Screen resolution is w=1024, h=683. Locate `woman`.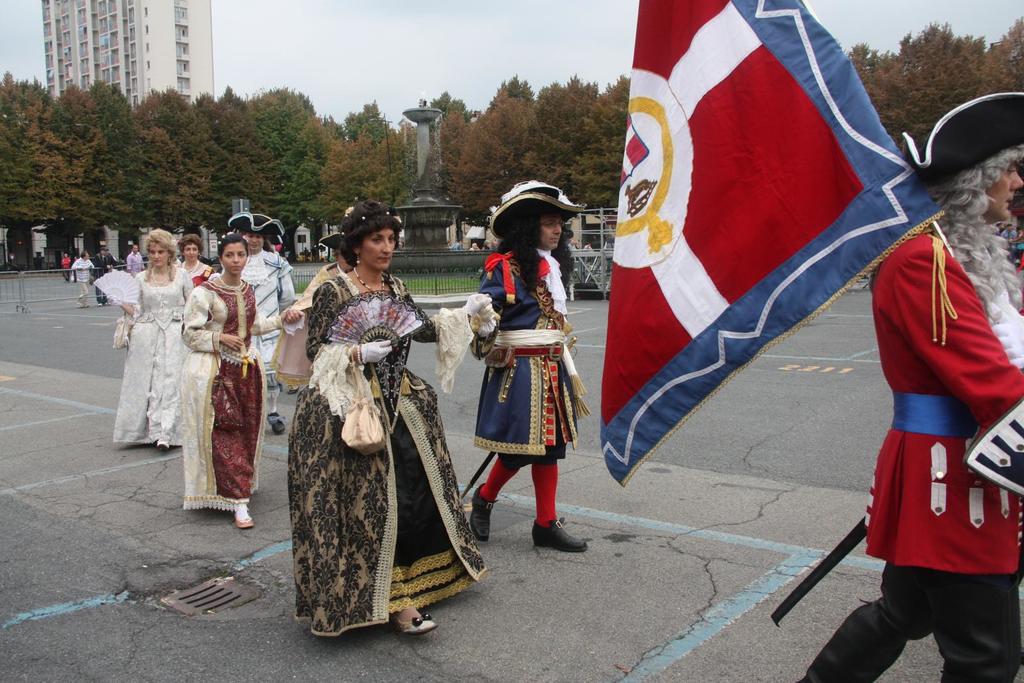
108:227:192:477.
